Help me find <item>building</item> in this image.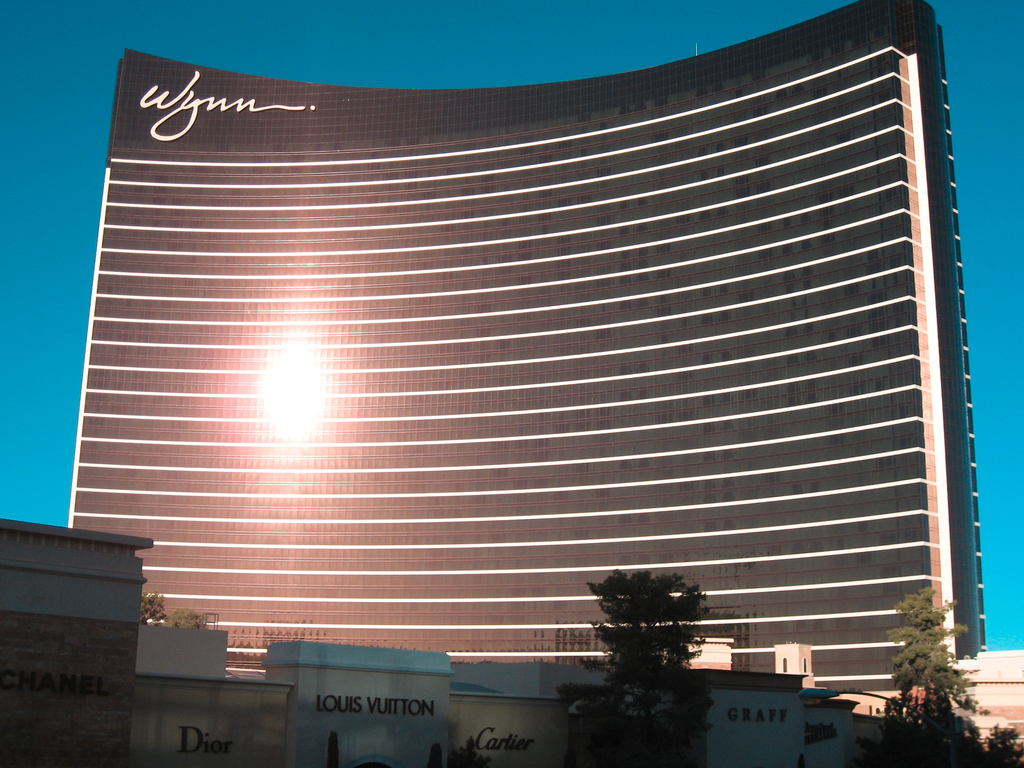
Found it: [x1=0, y1=521, x2=878, y2=763].
